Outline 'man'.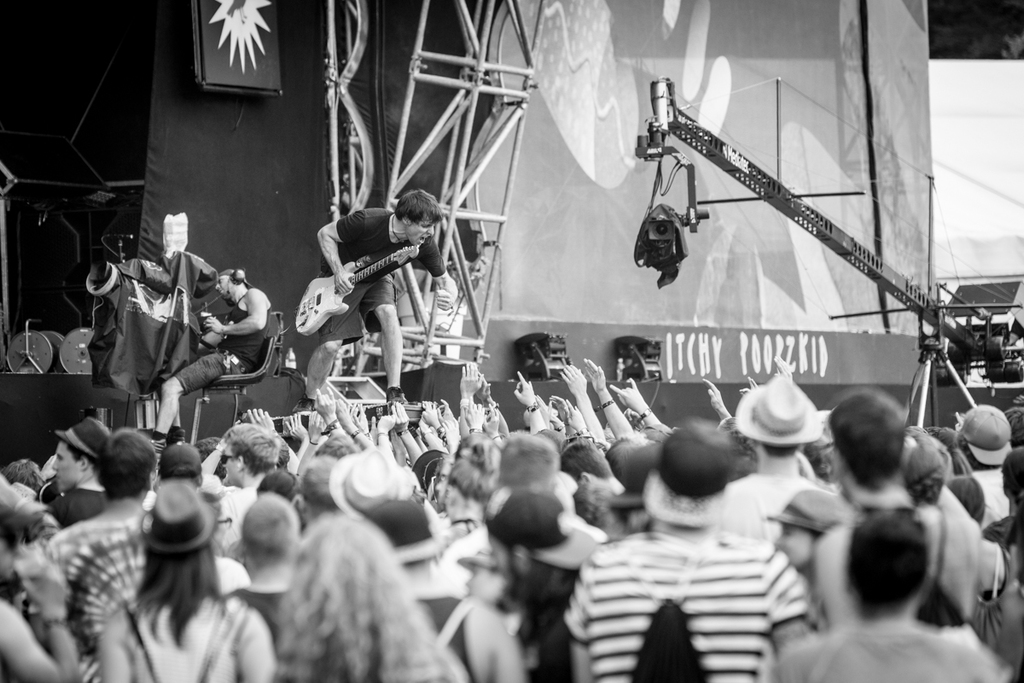
Outline: 137, 267, 280, 458.
